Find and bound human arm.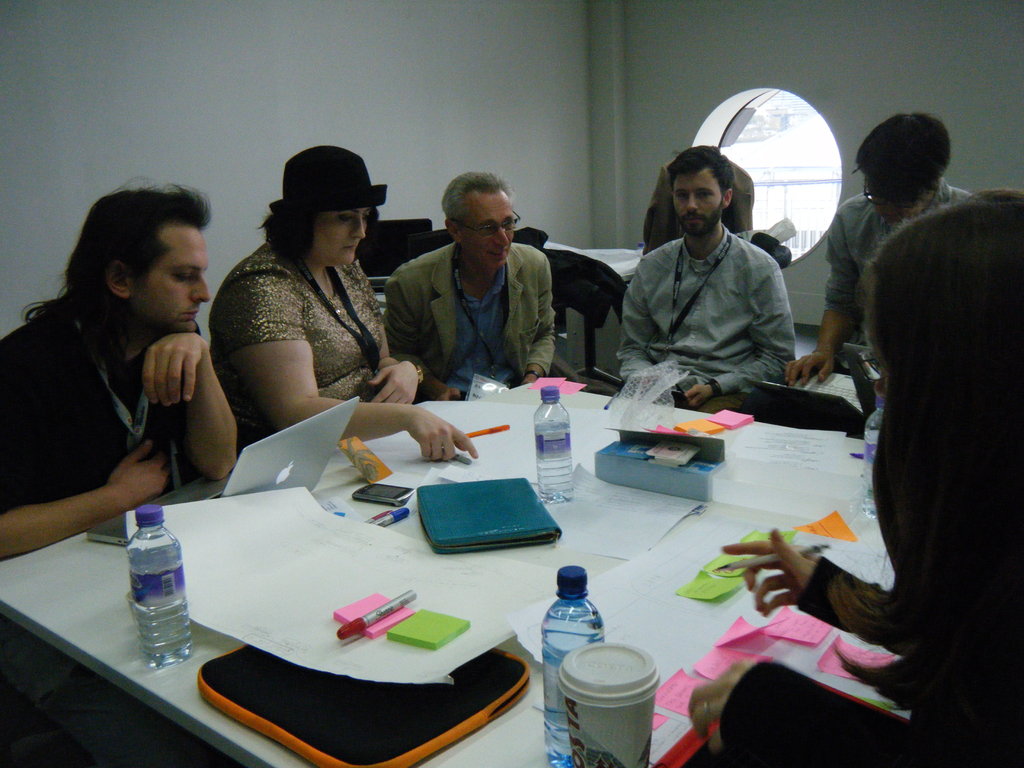
Bound: x1=718 y1=524 x2=942 y2=669.
